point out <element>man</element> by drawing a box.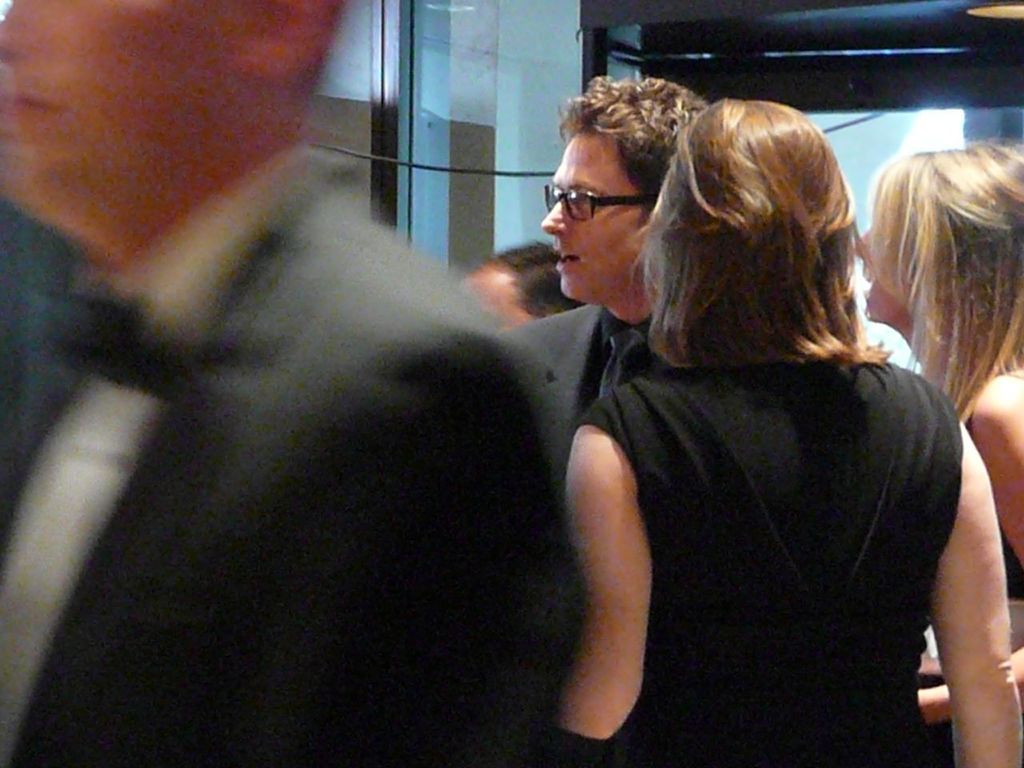
[458,237,586,327].
